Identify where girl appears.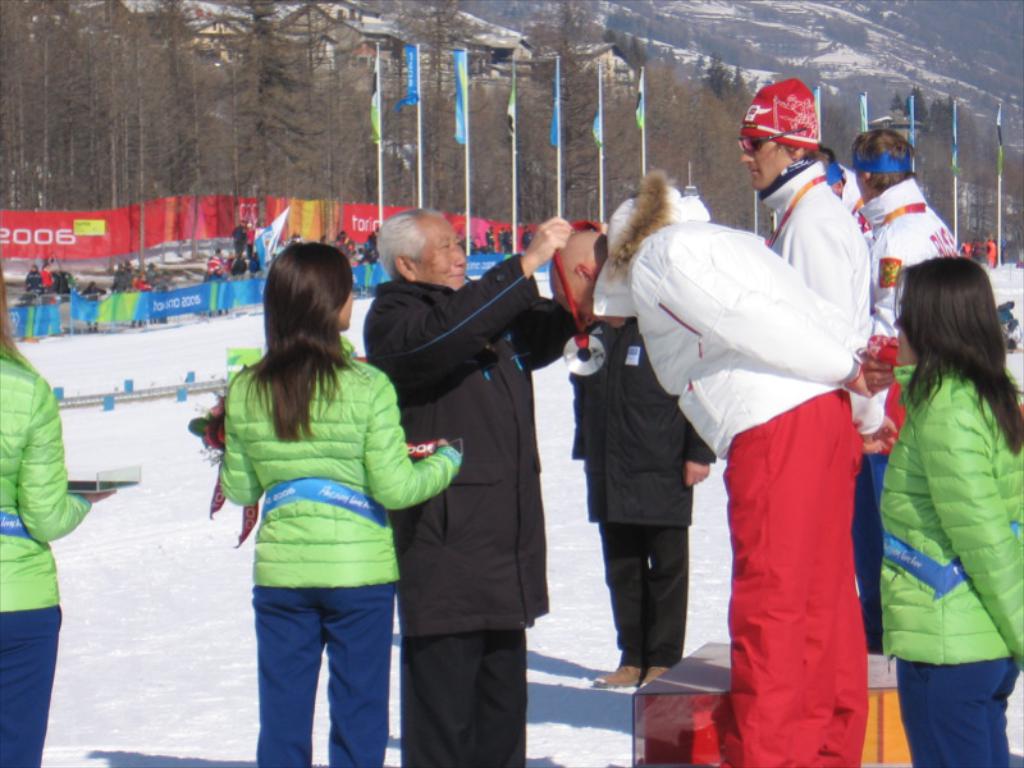
Appears at Rect(590, 168, 893, 767).
